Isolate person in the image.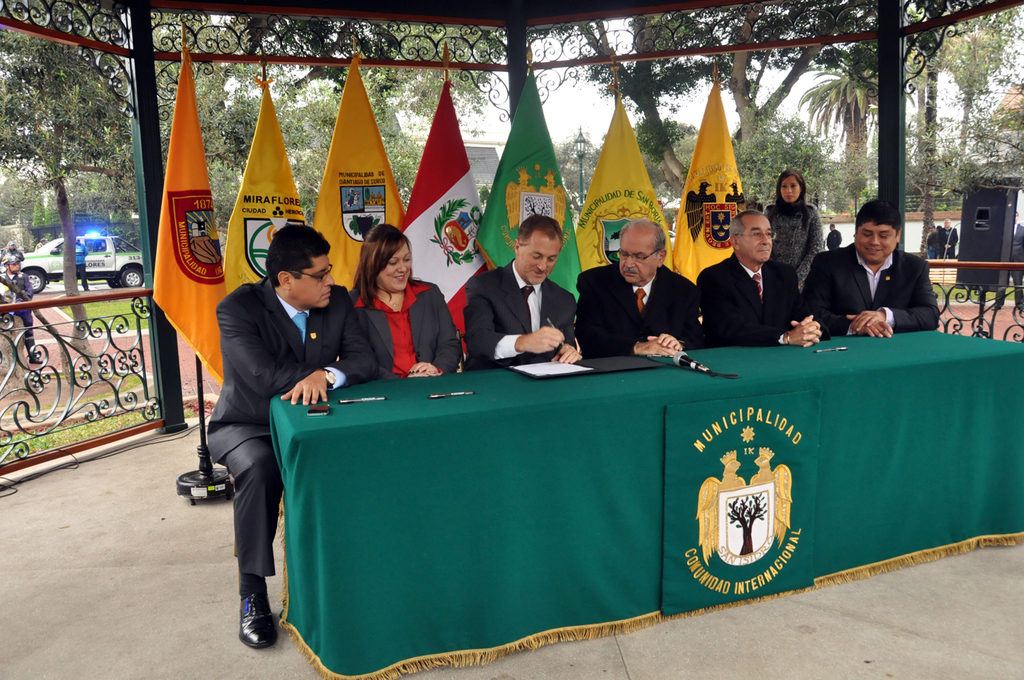
Isolated region: Rect(349, 222, 462, 378).
